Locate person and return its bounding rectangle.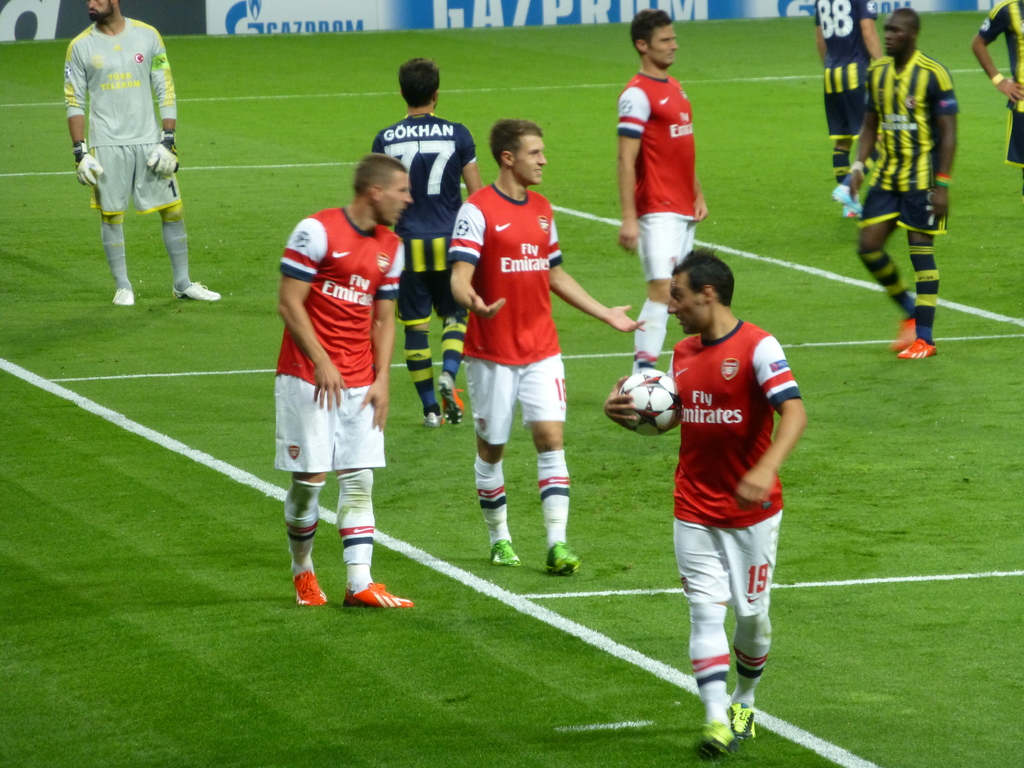
(611, 3, 709, 378).
